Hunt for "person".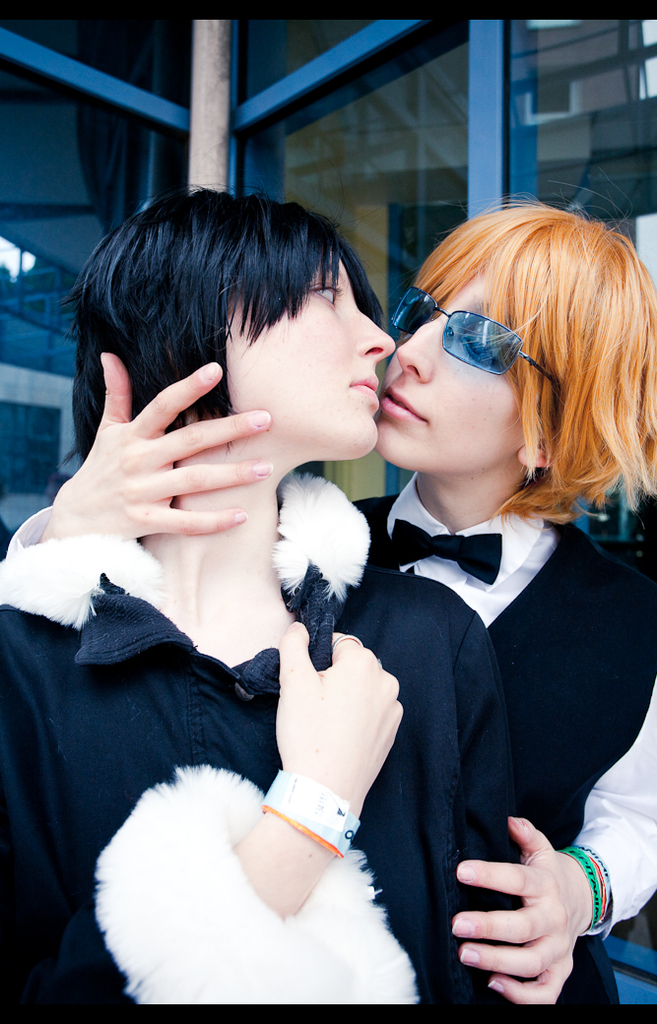
Hunted down at <bbox>0, 191, 616, 1018</bbox>.
